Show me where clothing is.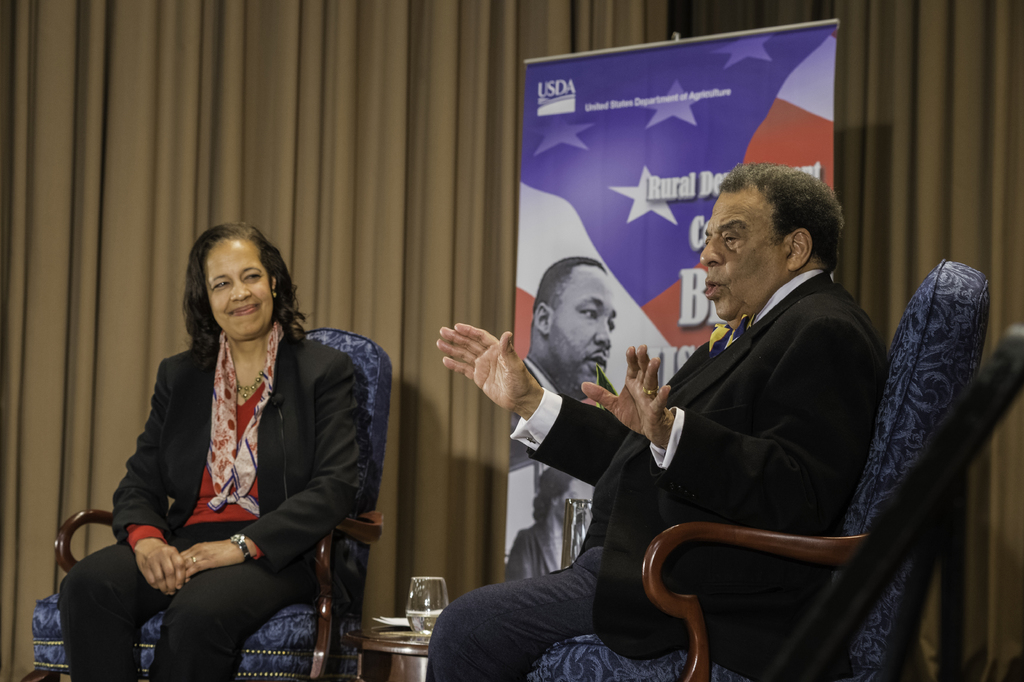
clothing is at <box>500,526,560,583</box>.
